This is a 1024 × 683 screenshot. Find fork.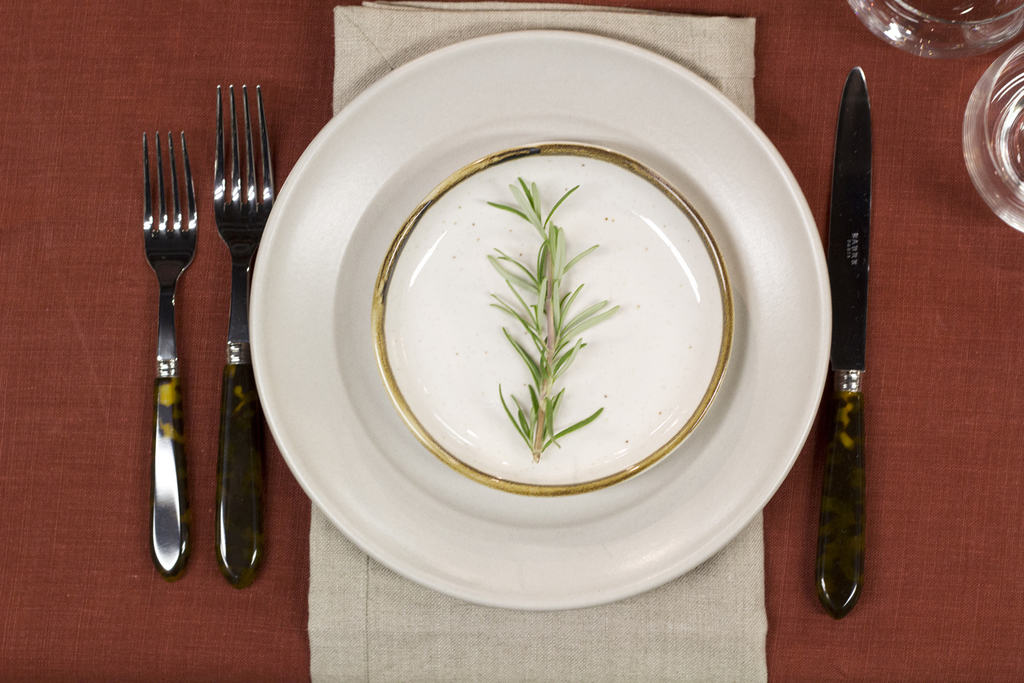
Bounding box: box(139, 129, 201, 581).
